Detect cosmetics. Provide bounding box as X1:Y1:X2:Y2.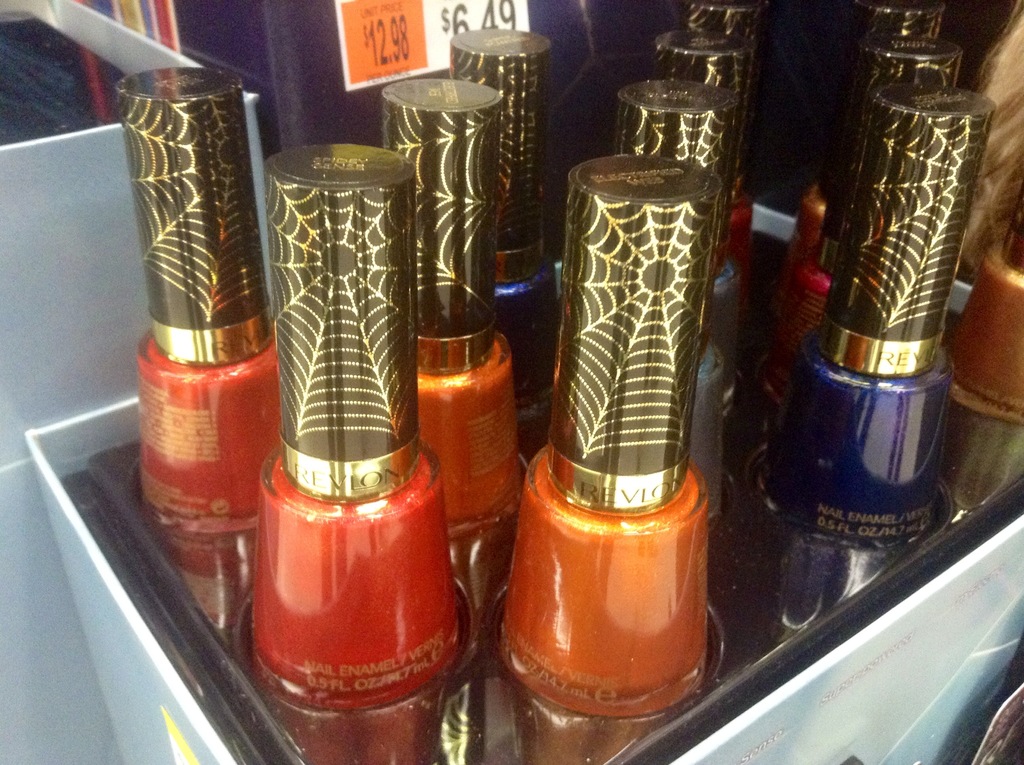
648:24:761:263.
